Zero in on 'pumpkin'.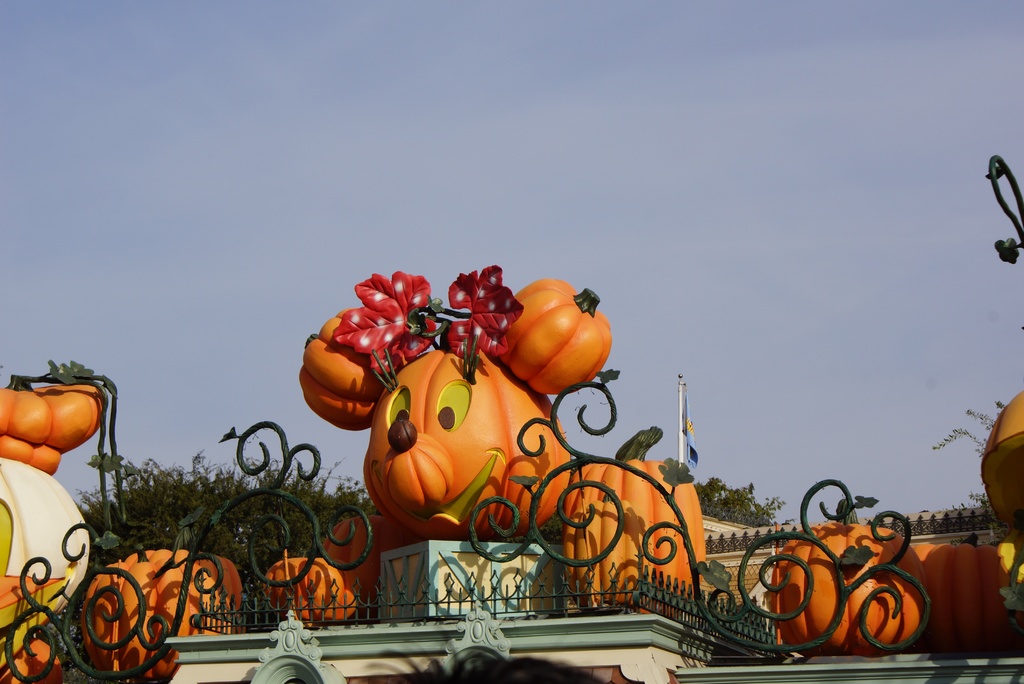
Zeroed in: detection(294, 298, 401, 436).
